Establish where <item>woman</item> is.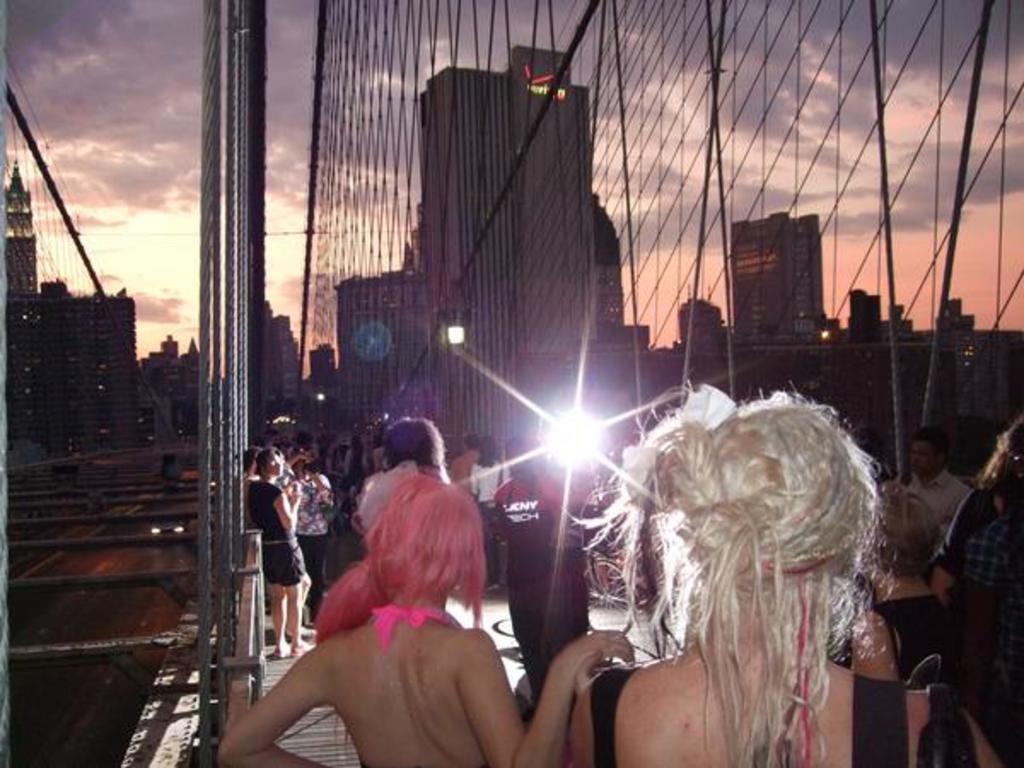
Established at Rect(239, 444, 543, 765).
